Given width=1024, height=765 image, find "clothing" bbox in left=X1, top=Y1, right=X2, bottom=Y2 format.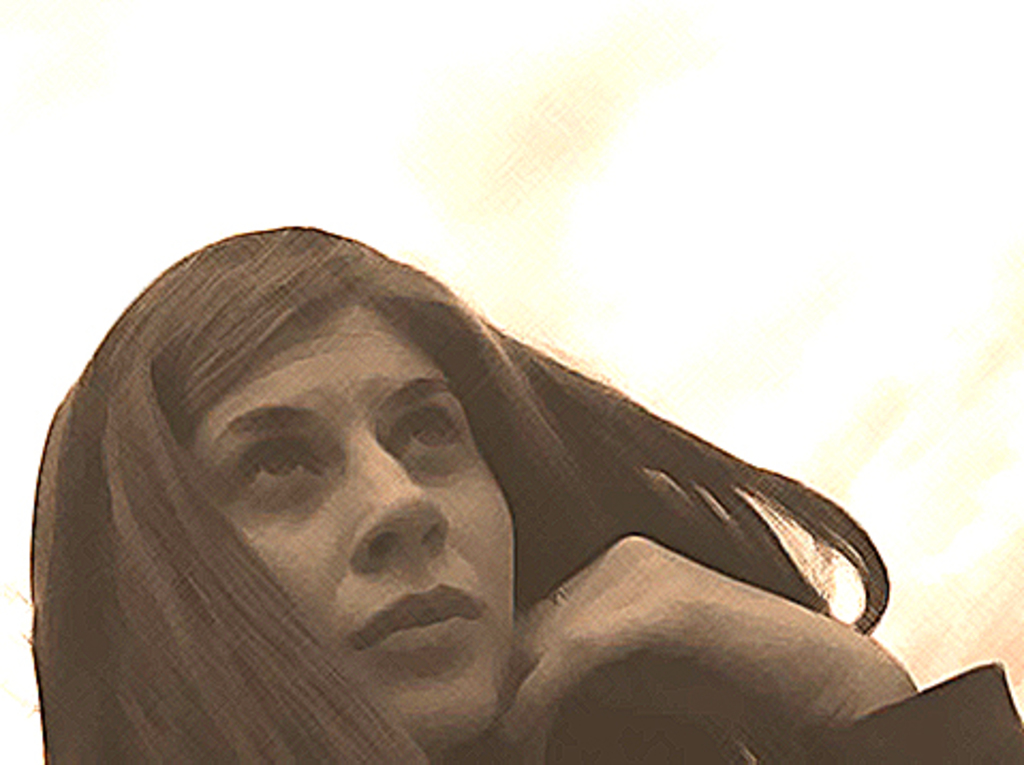
left=825, top=658, right=1022, bottom=763.
